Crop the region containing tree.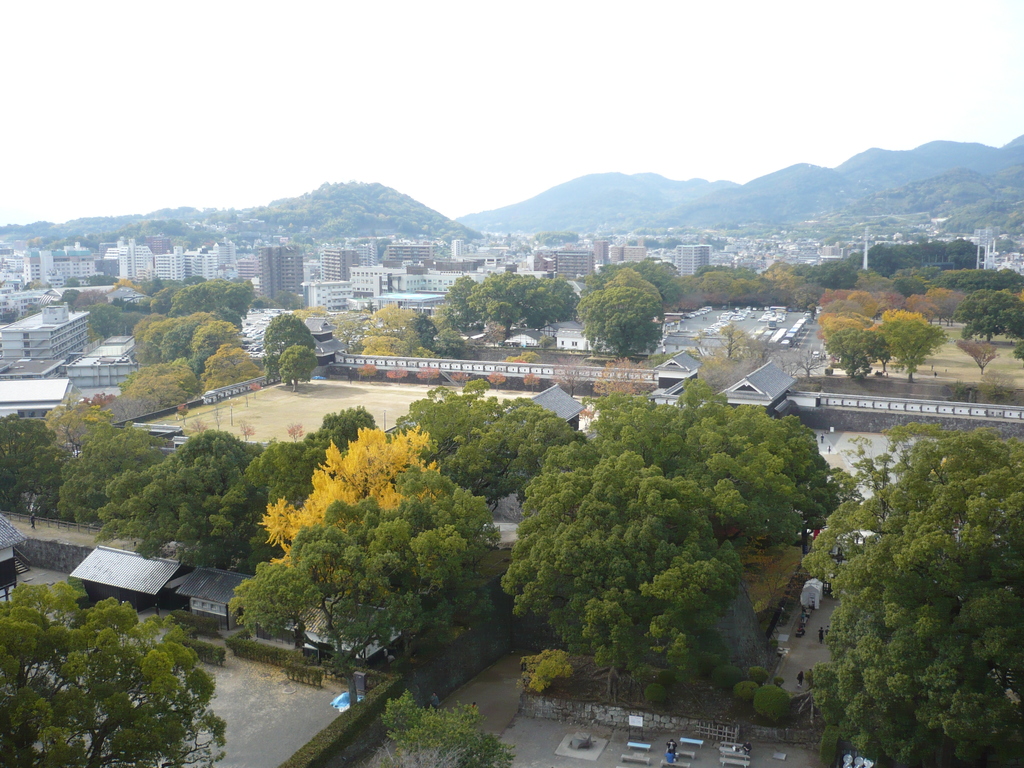
Crop region: (x1=367, y1=298, x2=426, y2=326).
